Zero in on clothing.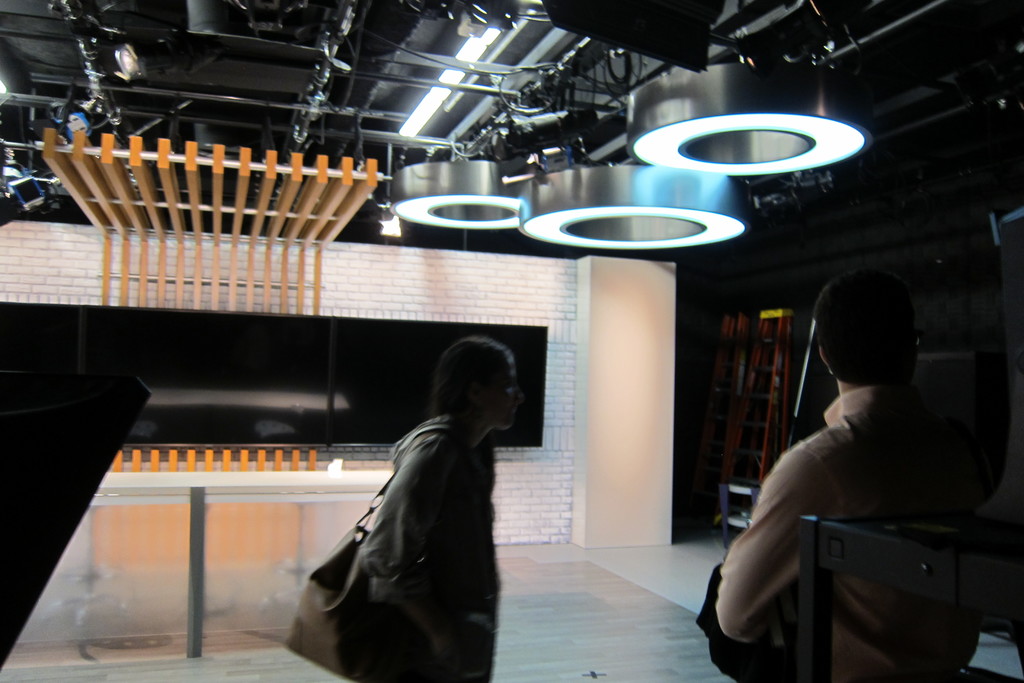
Zeroed in: bbox=(692, 379, 980, 682).
